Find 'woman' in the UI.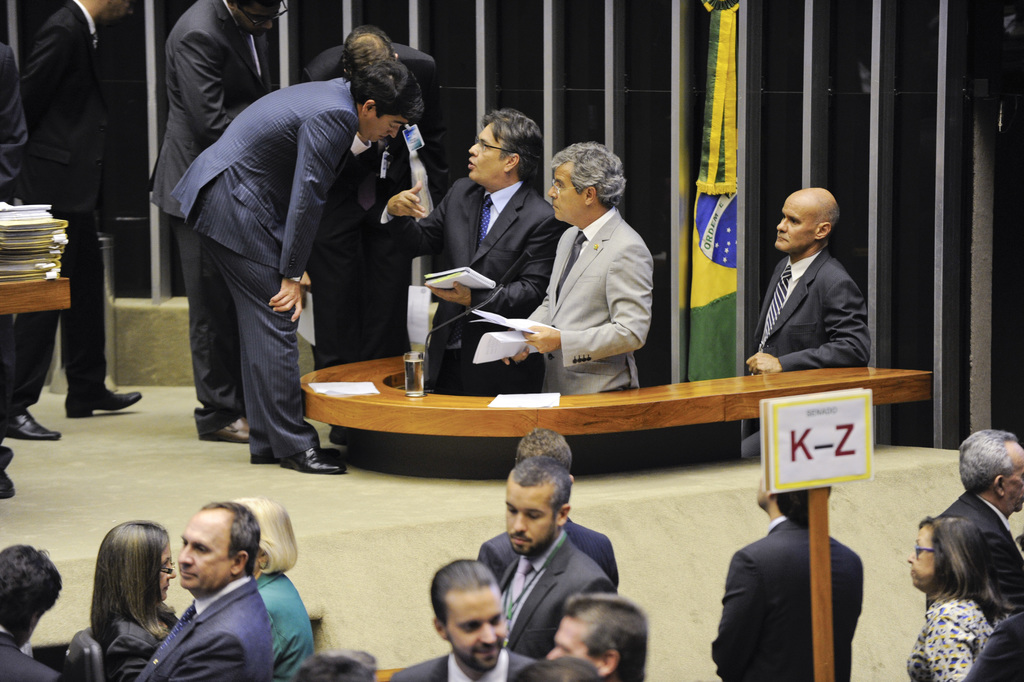
UI element at x1=898 y1=519 x2=1023 y2=681.
